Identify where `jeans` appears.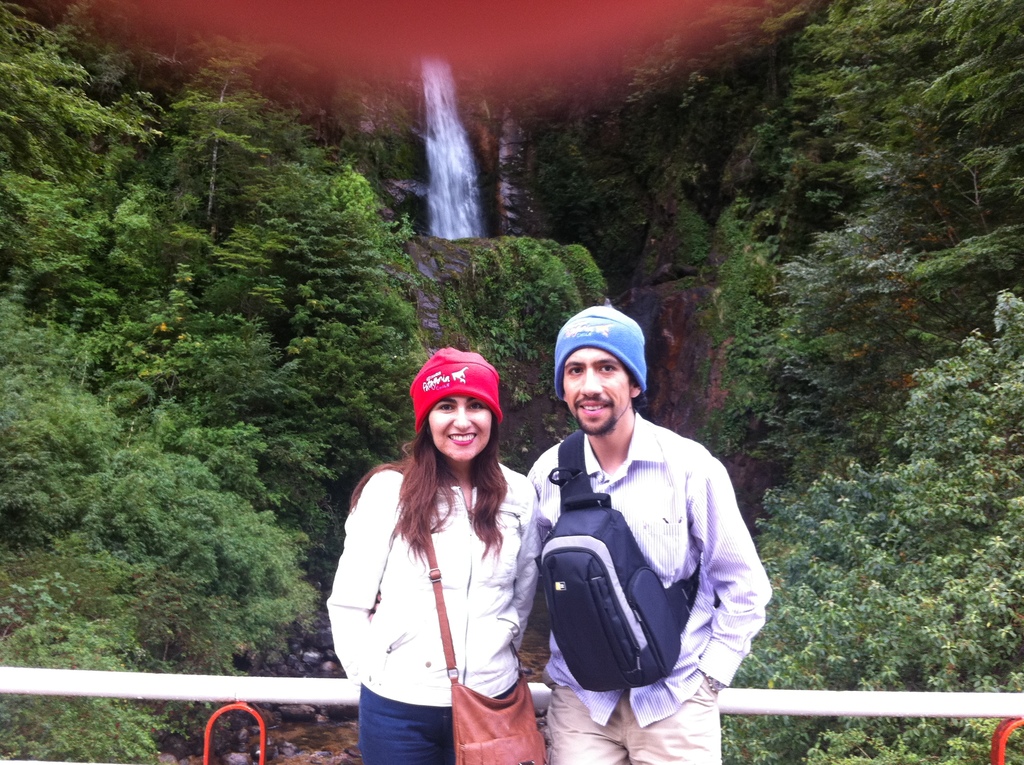
Appears at <region>361, 685, 468, 764</region>.
